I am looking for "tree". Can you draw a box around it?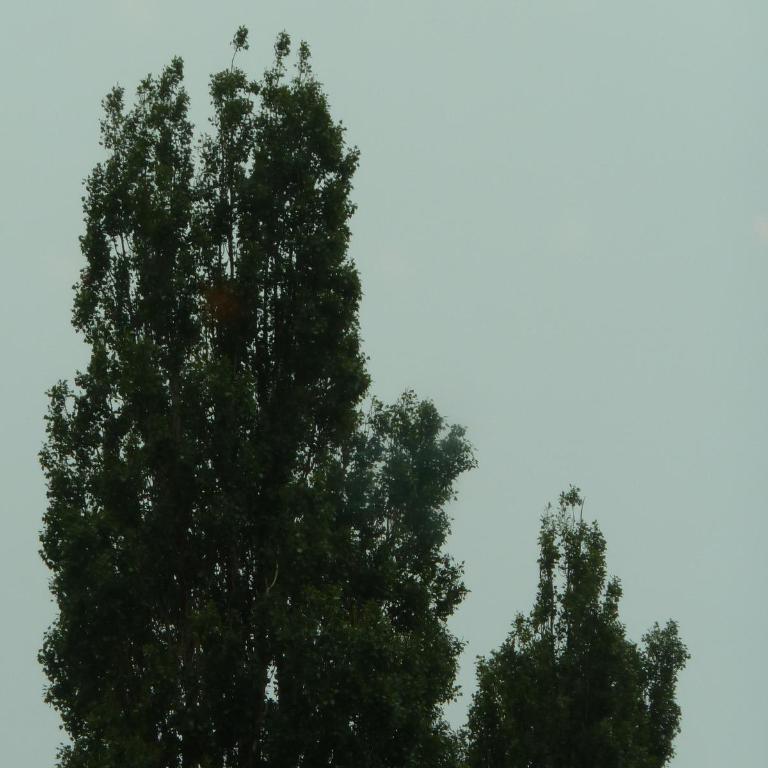
Sure, the bounding box is crop(33, 22, 481, 765).
